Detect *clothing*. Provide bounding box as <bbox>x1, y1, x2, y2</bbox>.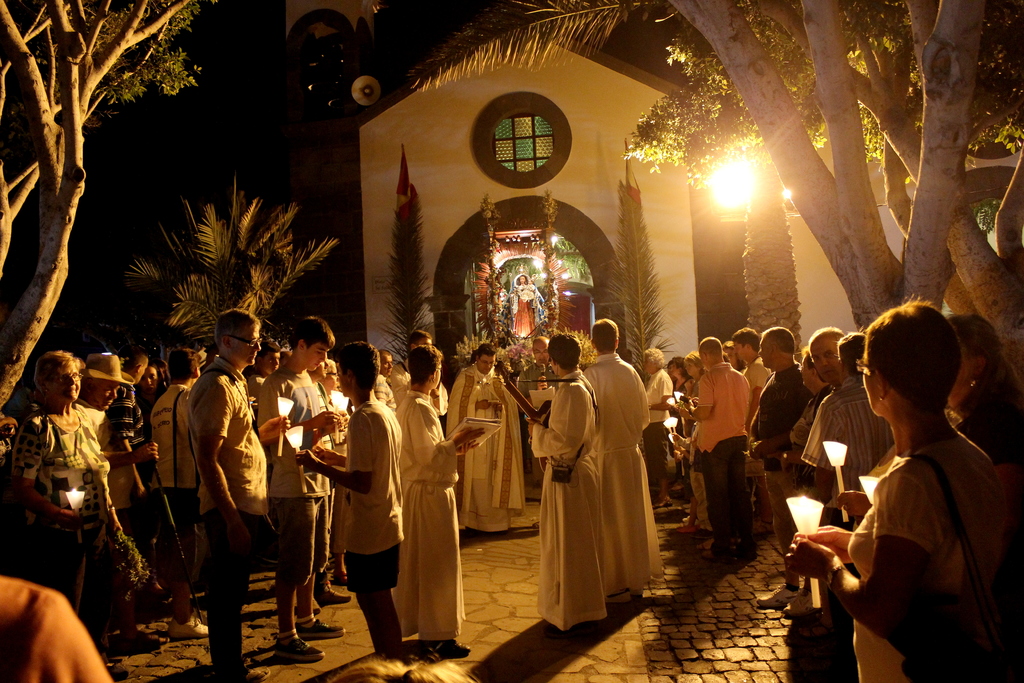
<bbox>700, 434, 751, 550</bbox>.
